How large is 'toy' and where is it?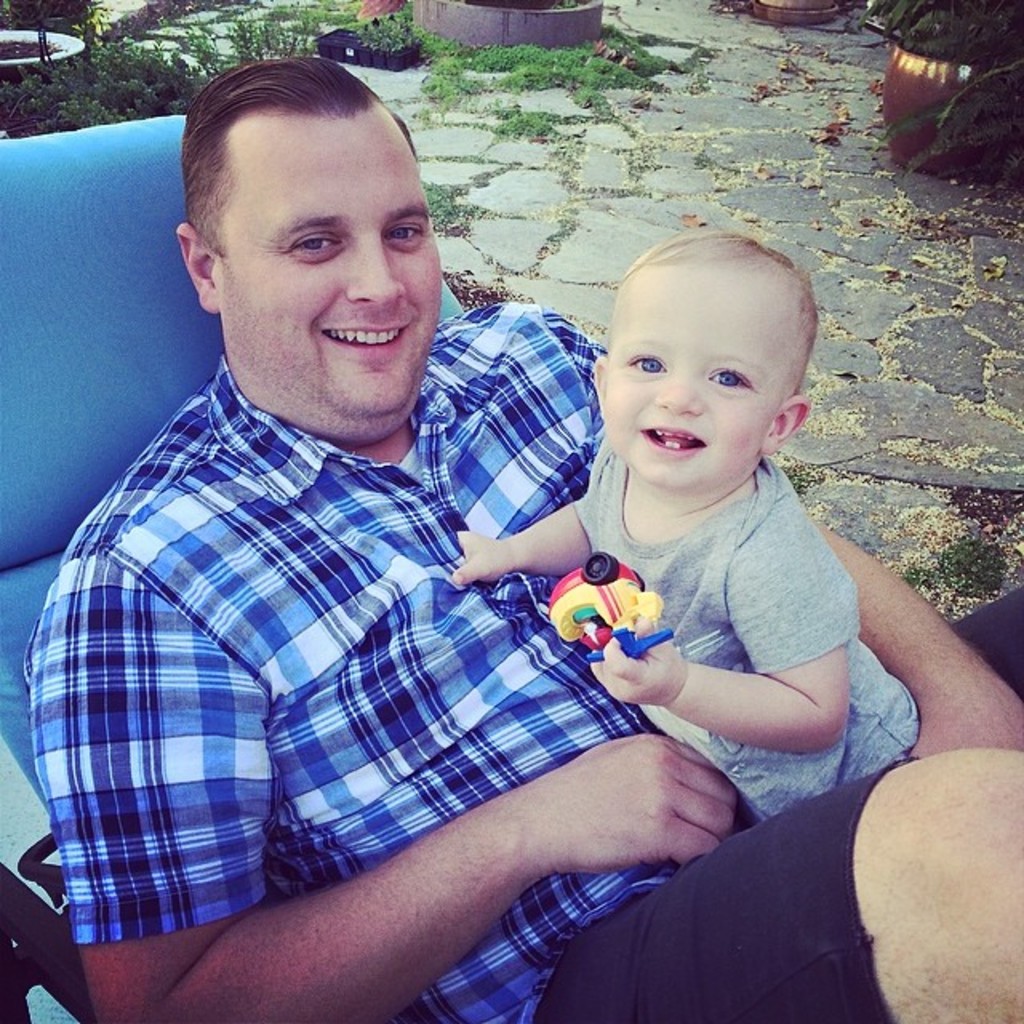
Bounding box: Rect(549, 544, 683, 677).
